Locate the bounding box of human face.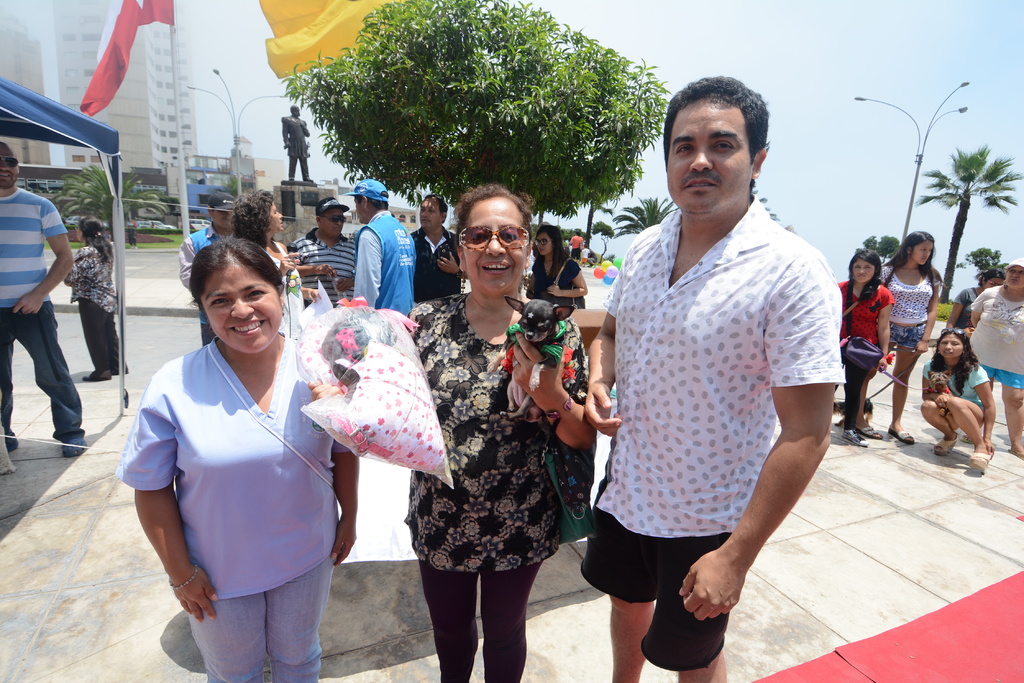
Bounding box: {"left": 205, "top": 257, "right": 280, "bottom": 374}.
